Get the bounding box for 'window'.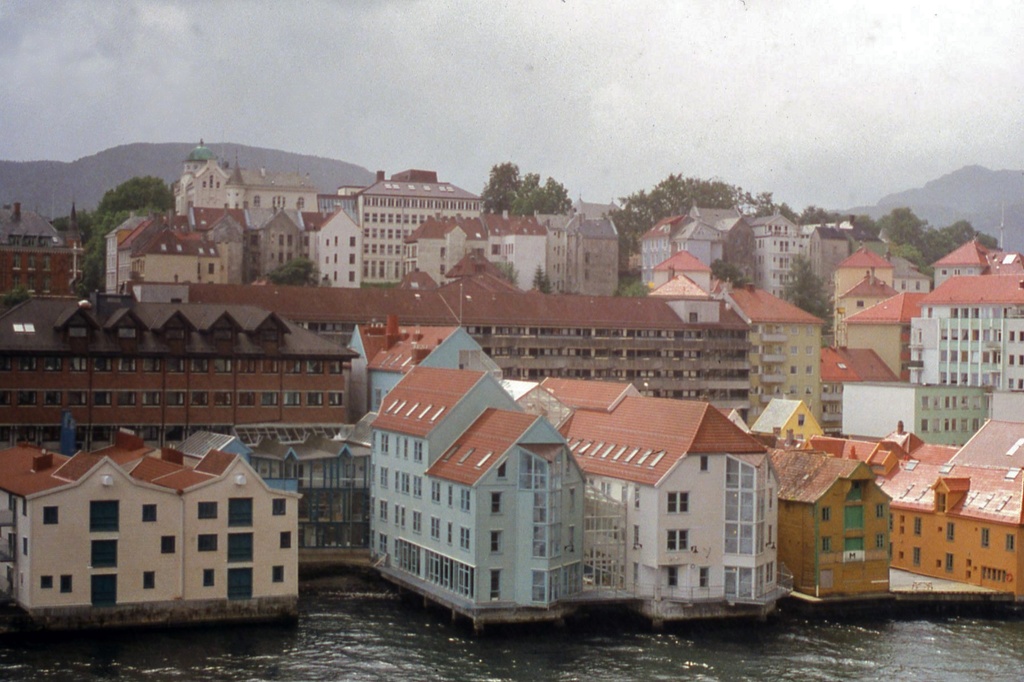
<box>936,524,941,534</box>.
